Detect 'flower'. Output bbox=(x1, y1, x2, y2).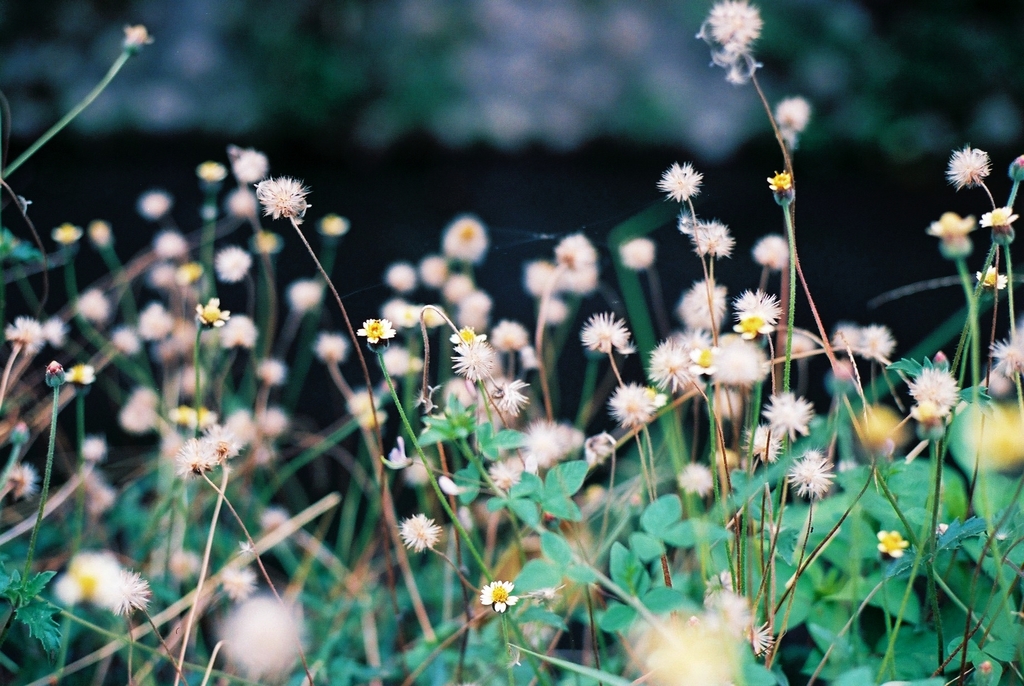
bbox=(325, 211, 350, 245).
